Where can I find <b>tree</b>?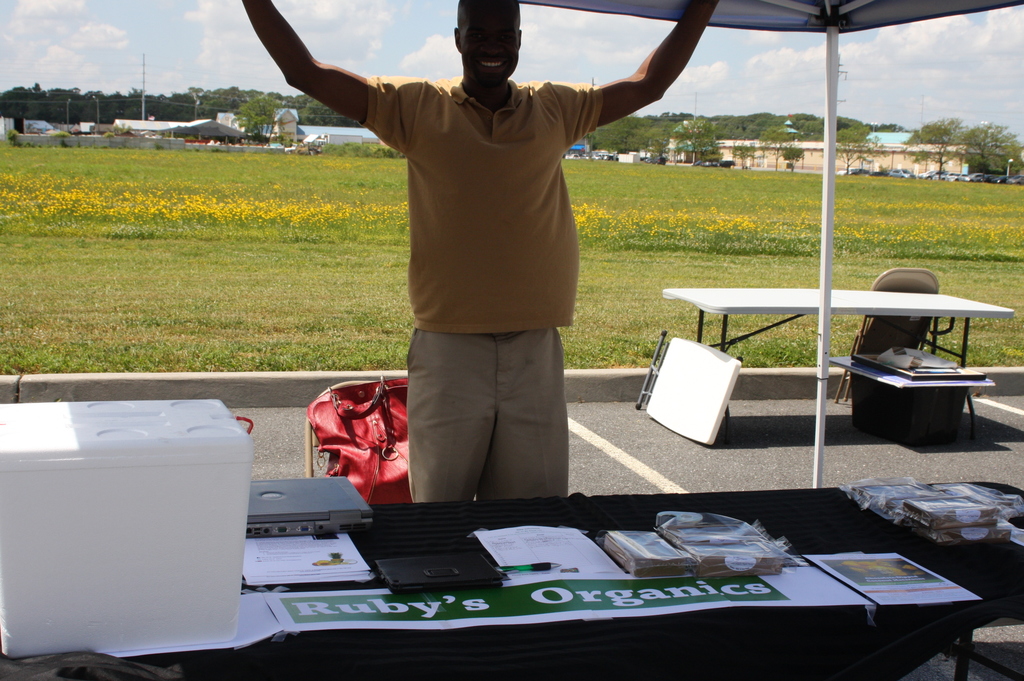
You can find it at (970, 128, 1021, 177).
